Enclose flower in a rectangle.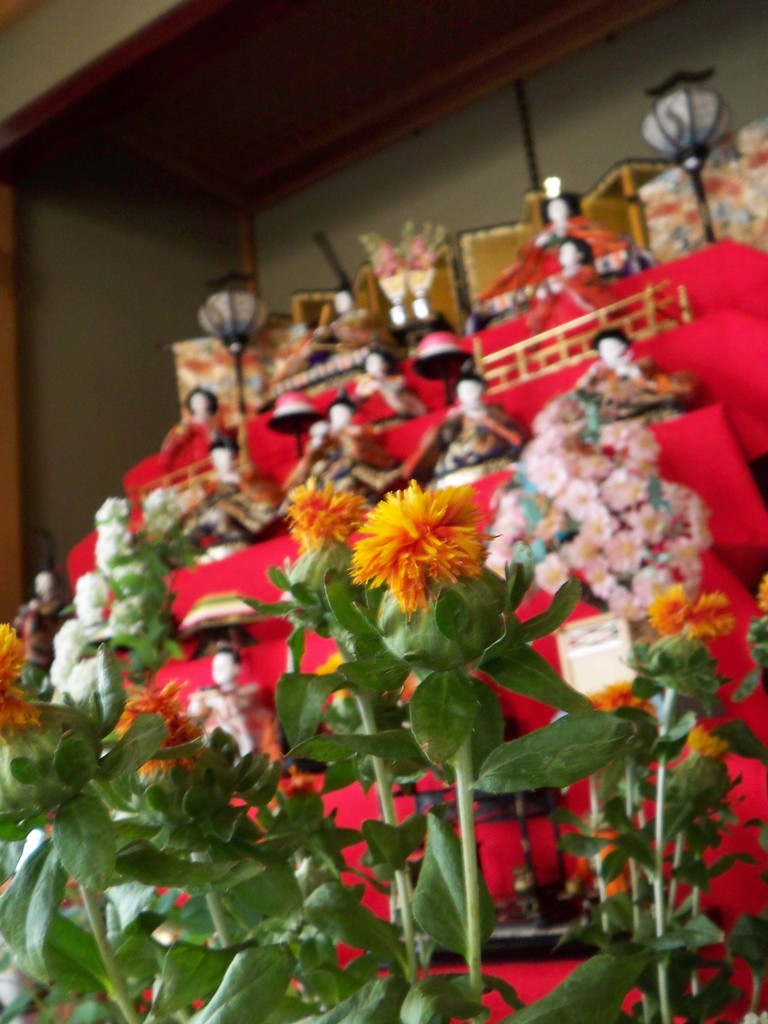
{"x1": 643, "y1": 586, "x2": 740, "y2": 641}.
